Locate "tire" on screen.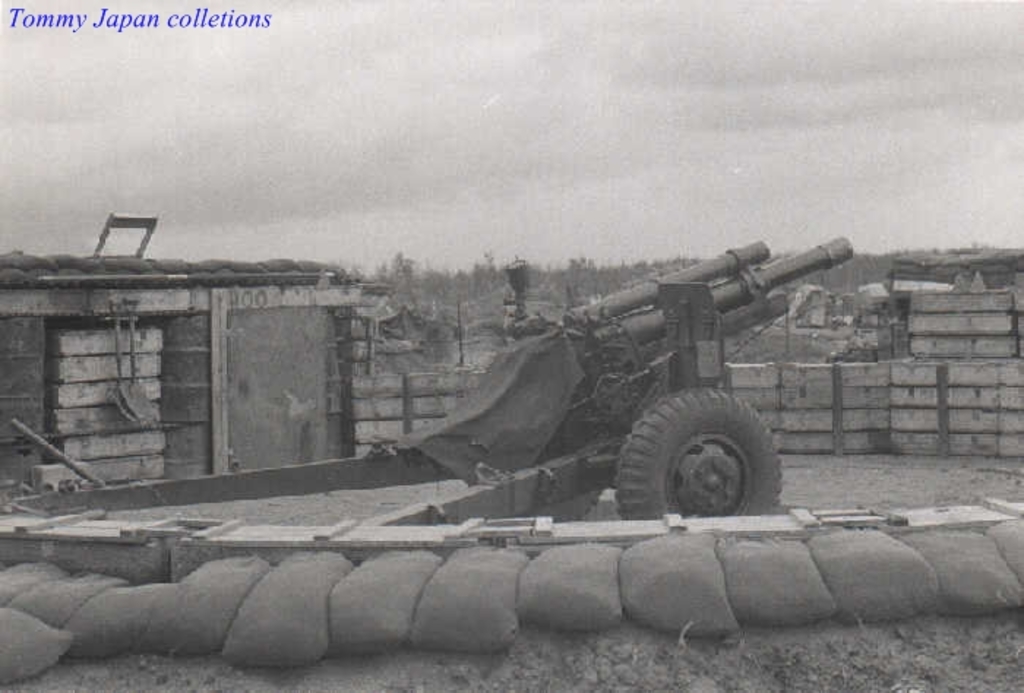
On screen at box=[623, 396, 794, 520].
